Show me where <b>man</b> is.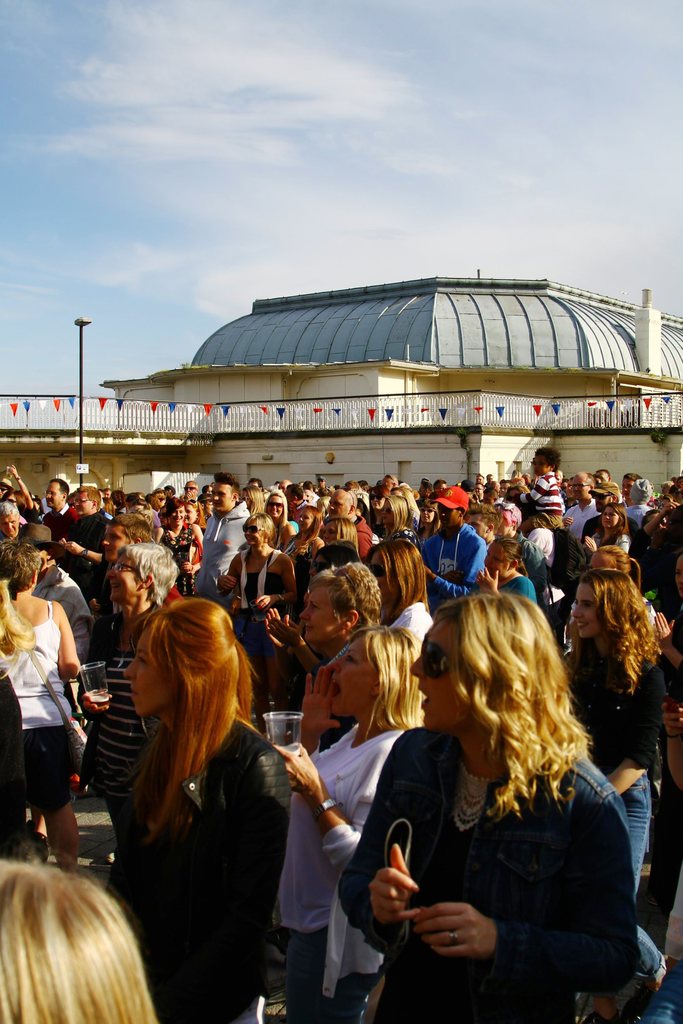
<b>man</b> is at [left=67, top=493, right=77, bottom=509].
